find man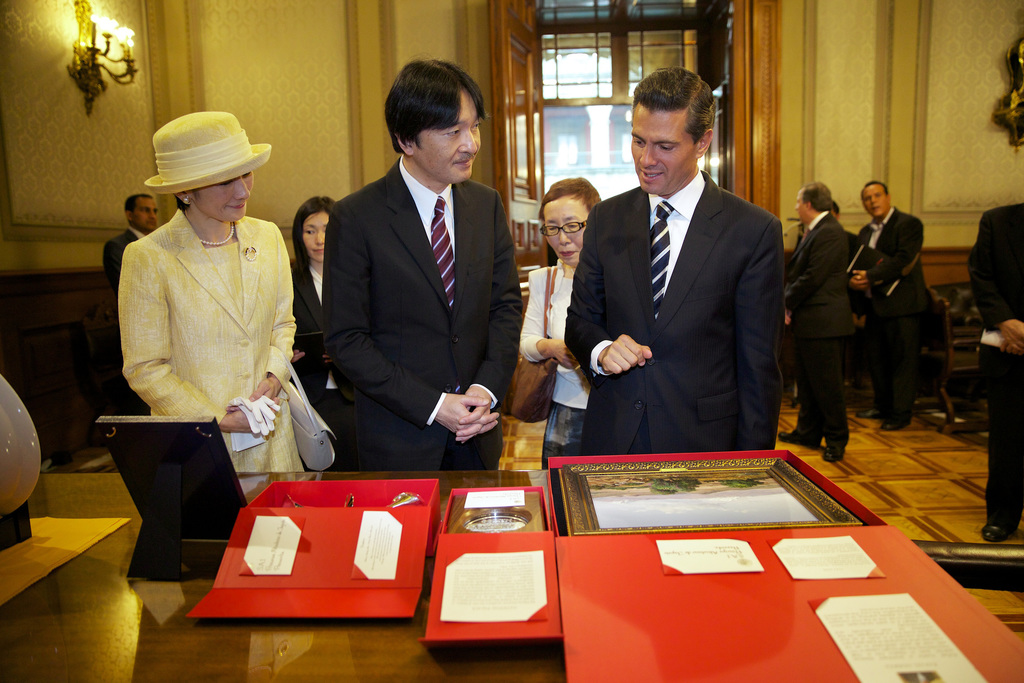
783,182,848,461
